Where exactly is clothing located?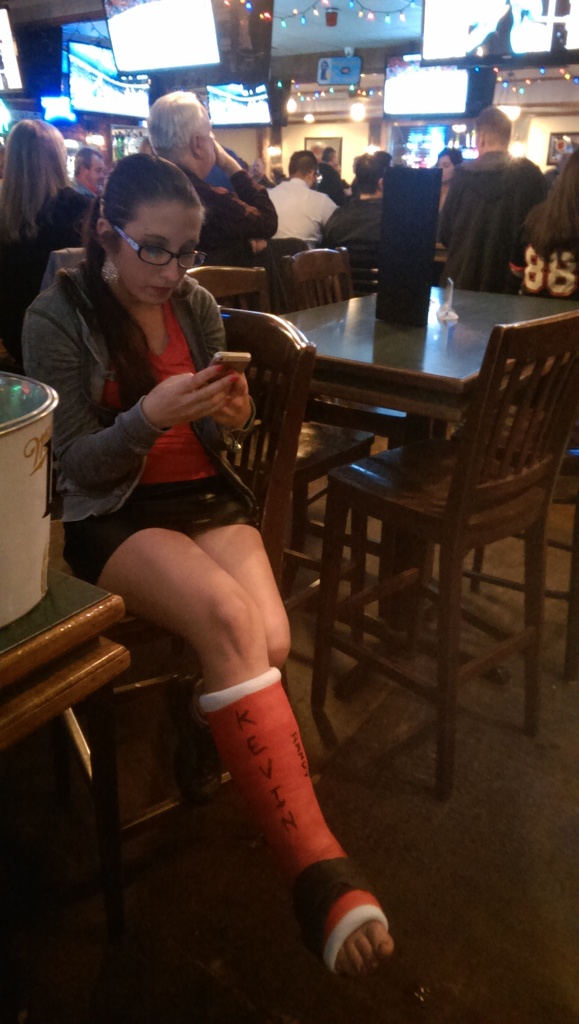
Its bounding box is [left=308, top=190, right=392, bottom=246].
